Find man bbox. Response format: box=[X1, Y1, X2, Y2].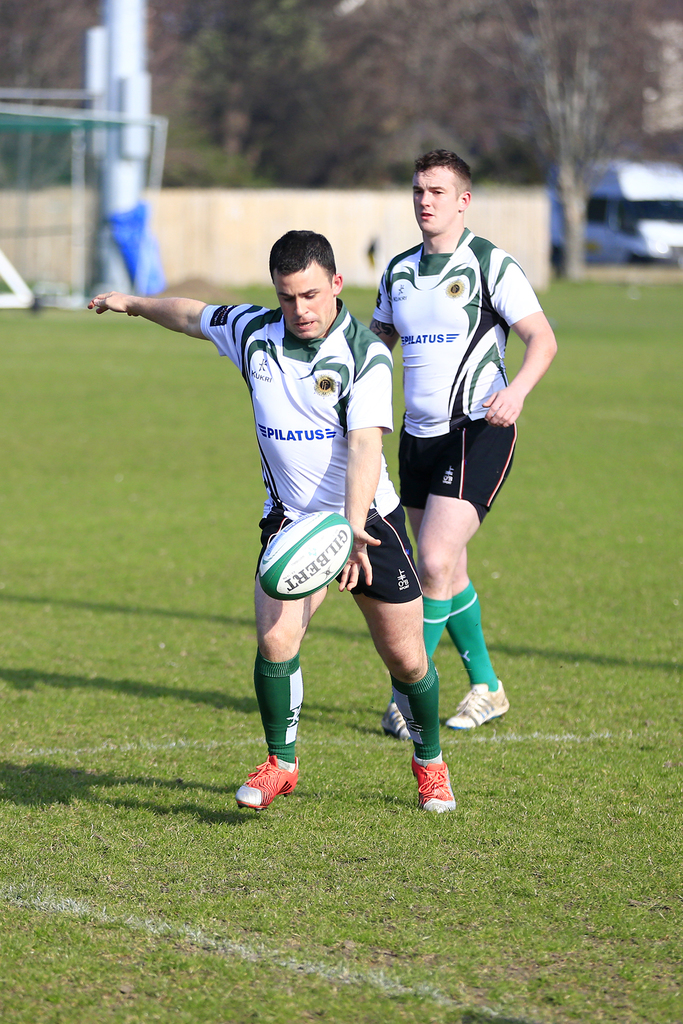
box=[86, 225, 457, 816].
